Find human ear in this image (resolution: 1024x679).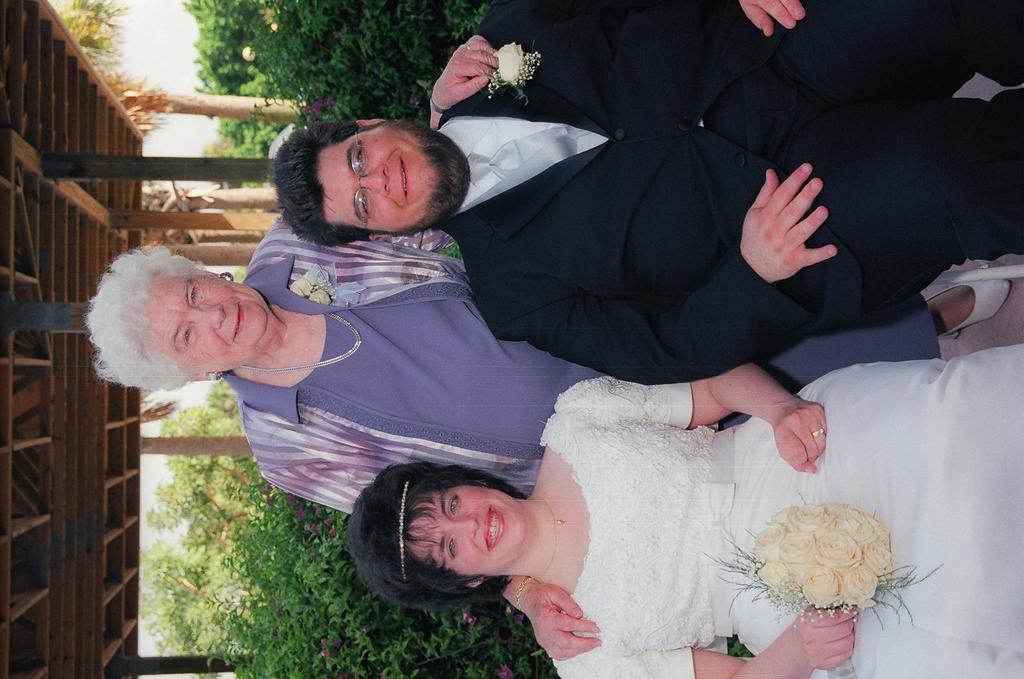
<box>466,574,483,587</box>.
